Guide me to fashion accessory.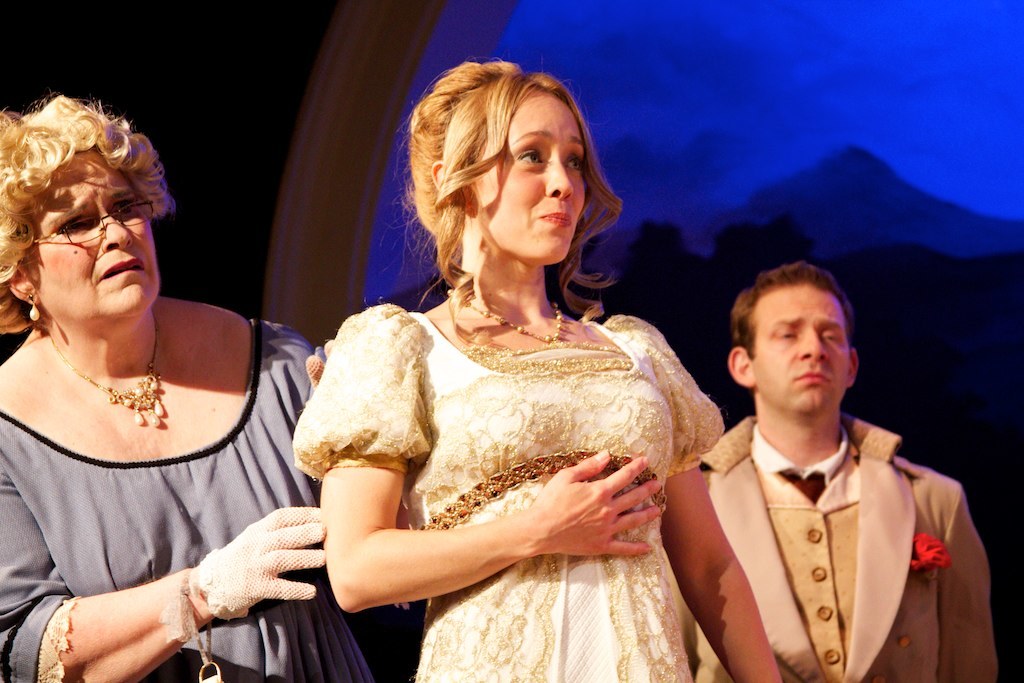
Guidance: bbox=(909, 532, 955, 572).
